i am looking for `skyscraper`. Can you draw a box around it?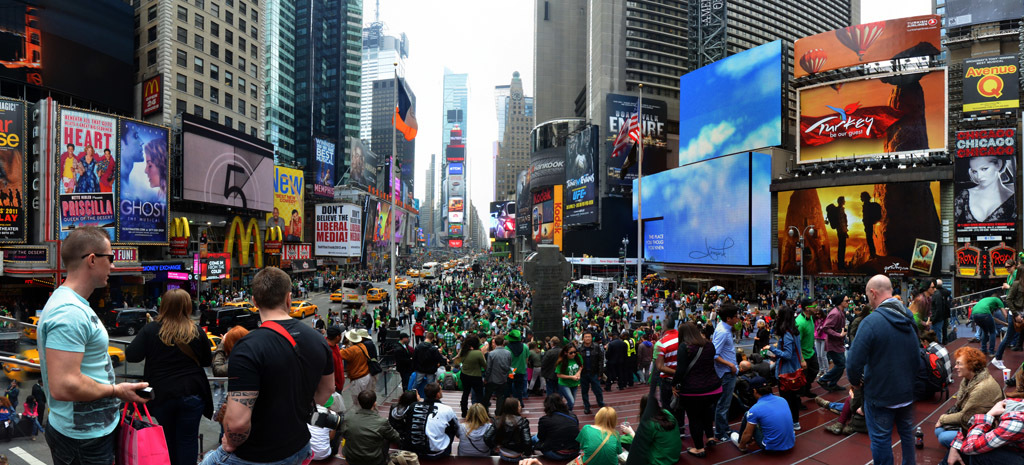
Sure, the bounding box is BBox(264, 0, 369, 197).
